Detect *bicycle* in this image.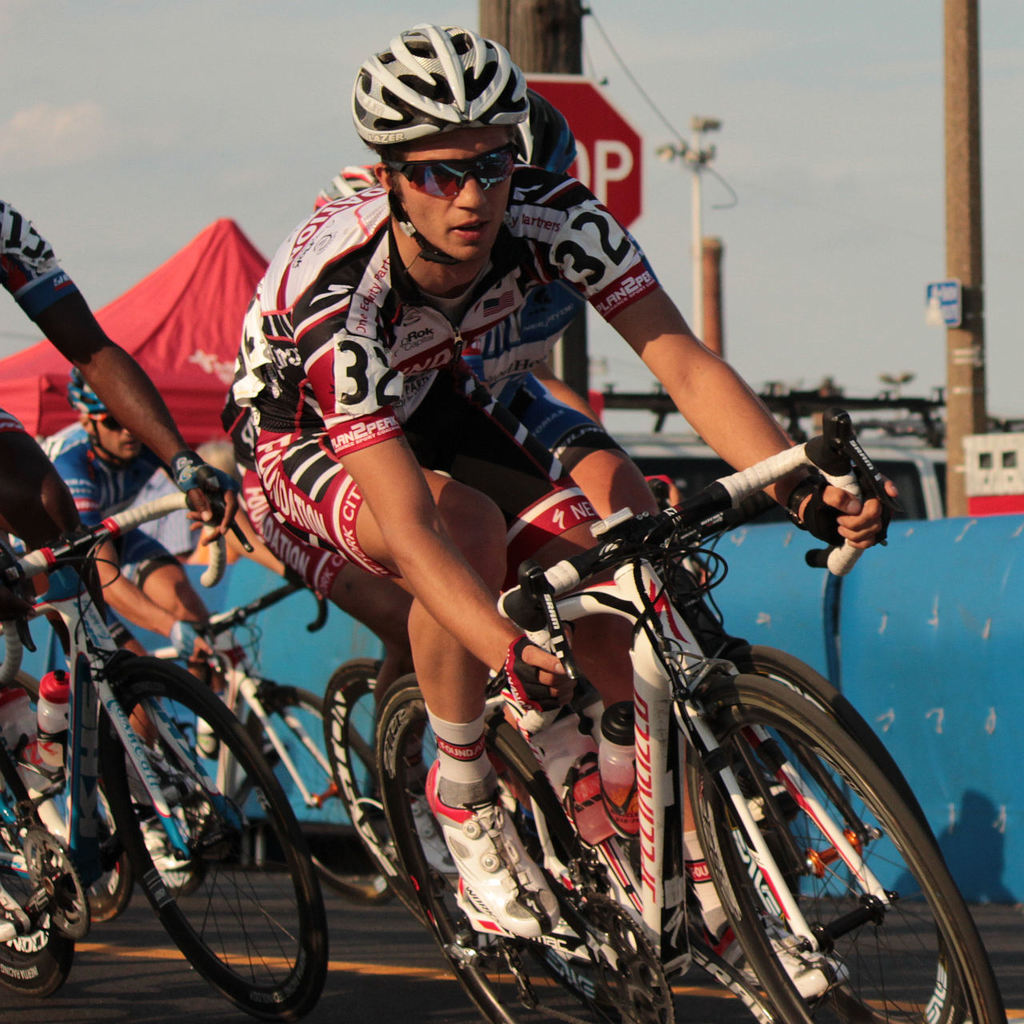
Detection: (left=322, top=474, right=966, bottom=1023).
